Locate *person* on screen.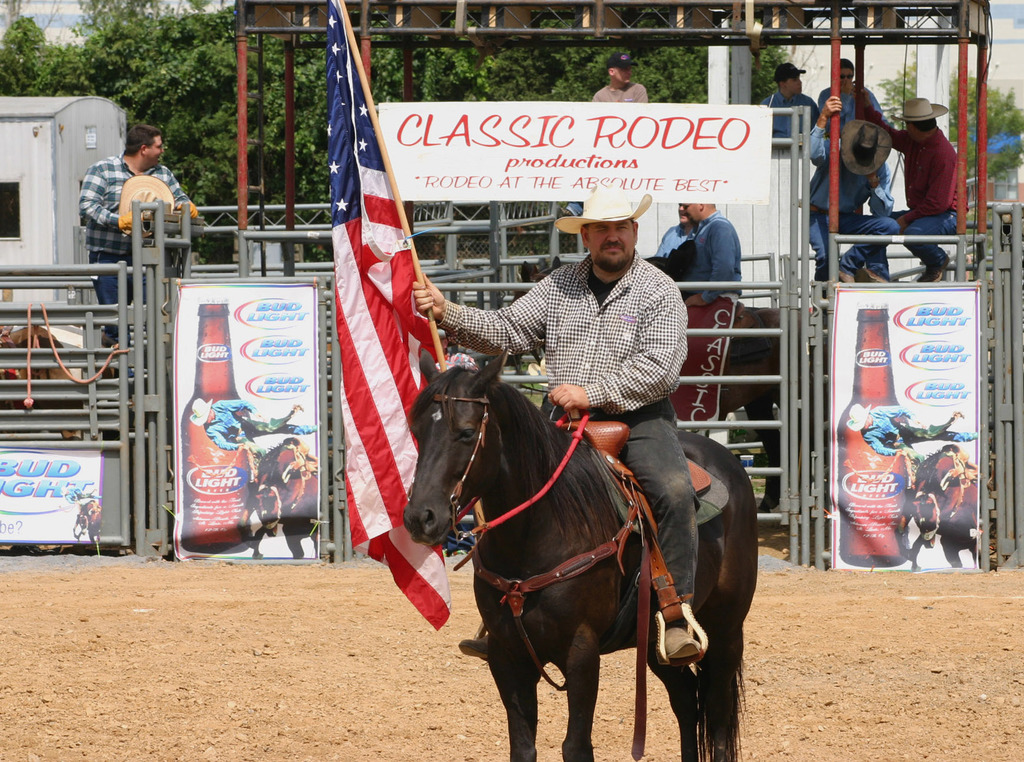
On screen at BBox(807, 92, 899, 285).
